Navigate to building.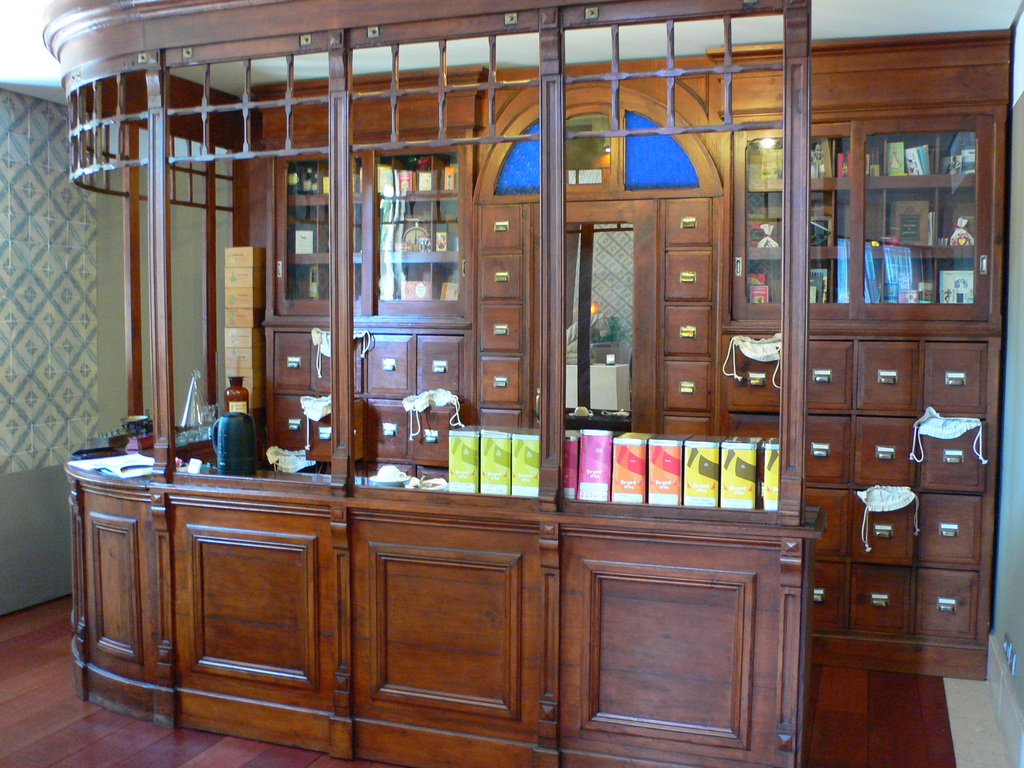
Navigation target: 0:0:1023:767.
